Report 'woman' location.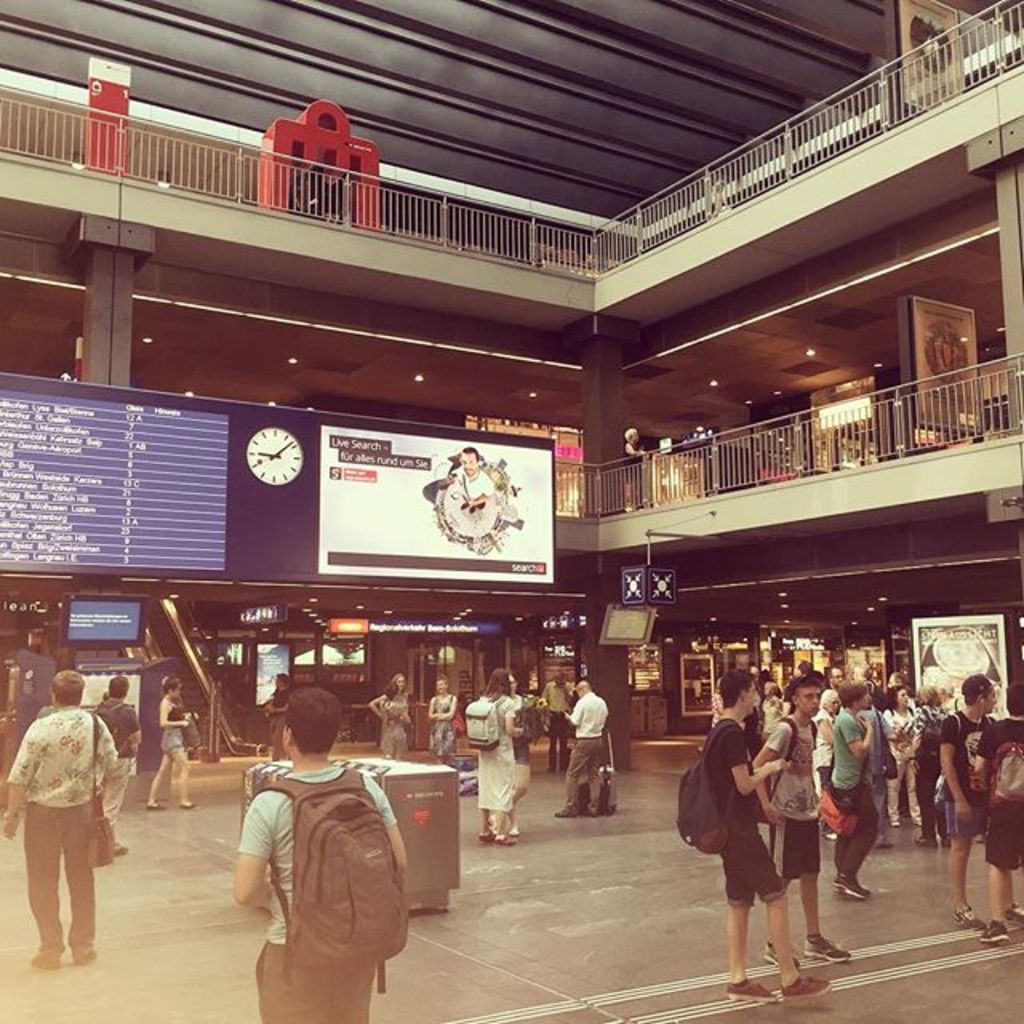
Report: locate(429, 674, 459, 763).
